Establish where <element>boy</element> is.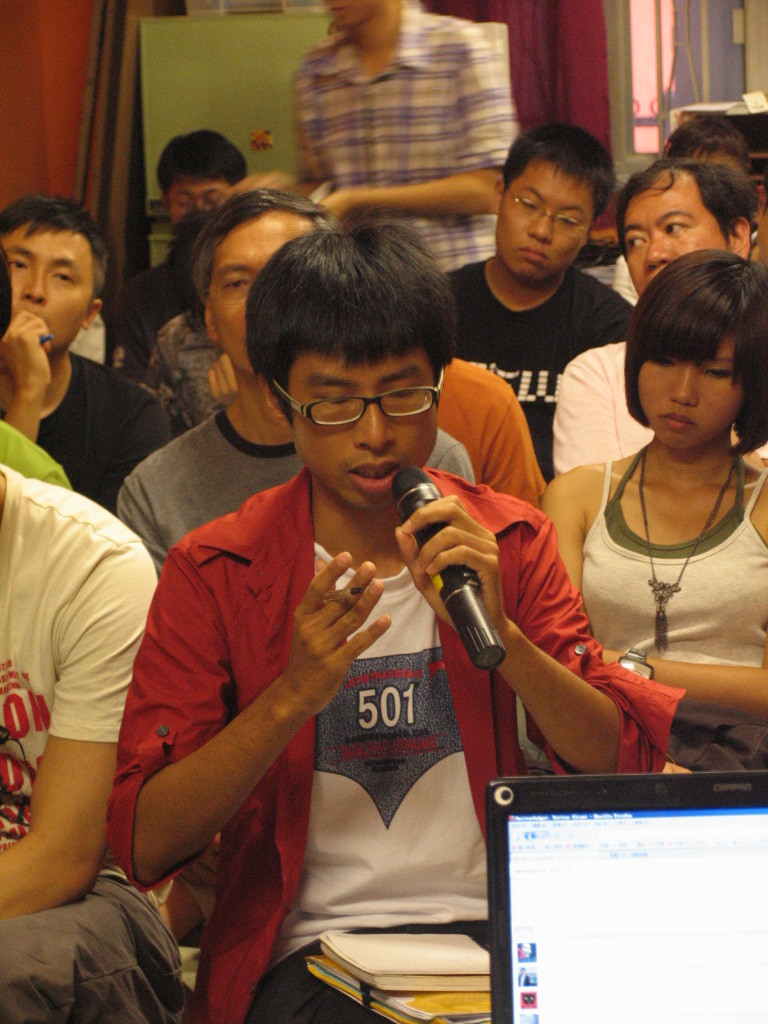
Established at (288, 0, 520, 284).
